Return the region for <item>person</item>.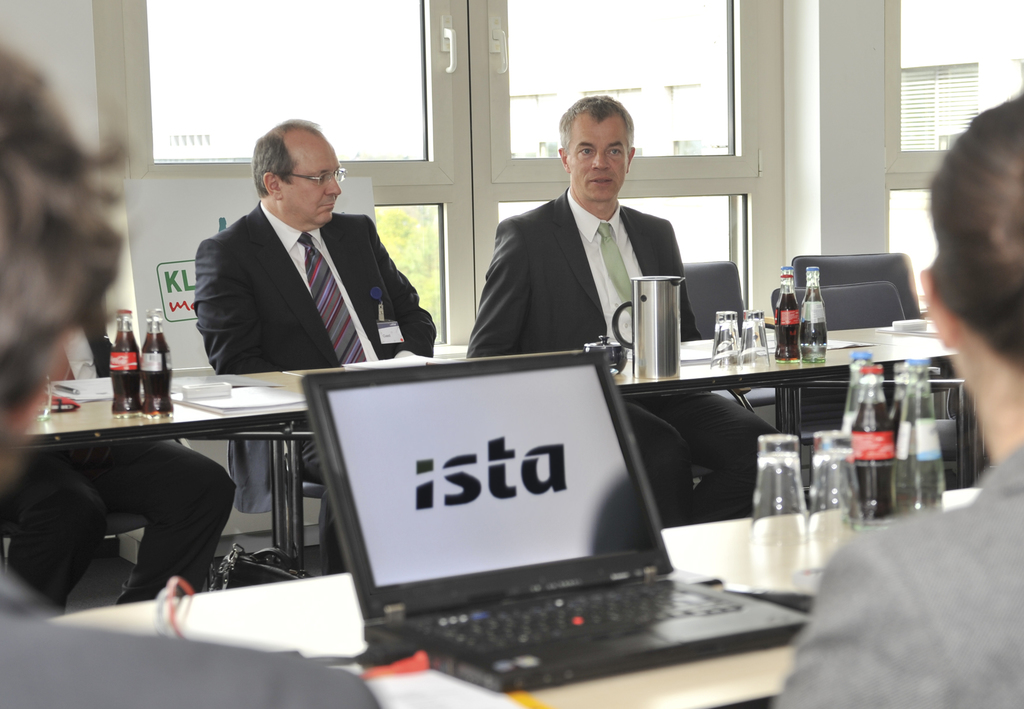
<region>774, 92, 1023, 708</region>.
